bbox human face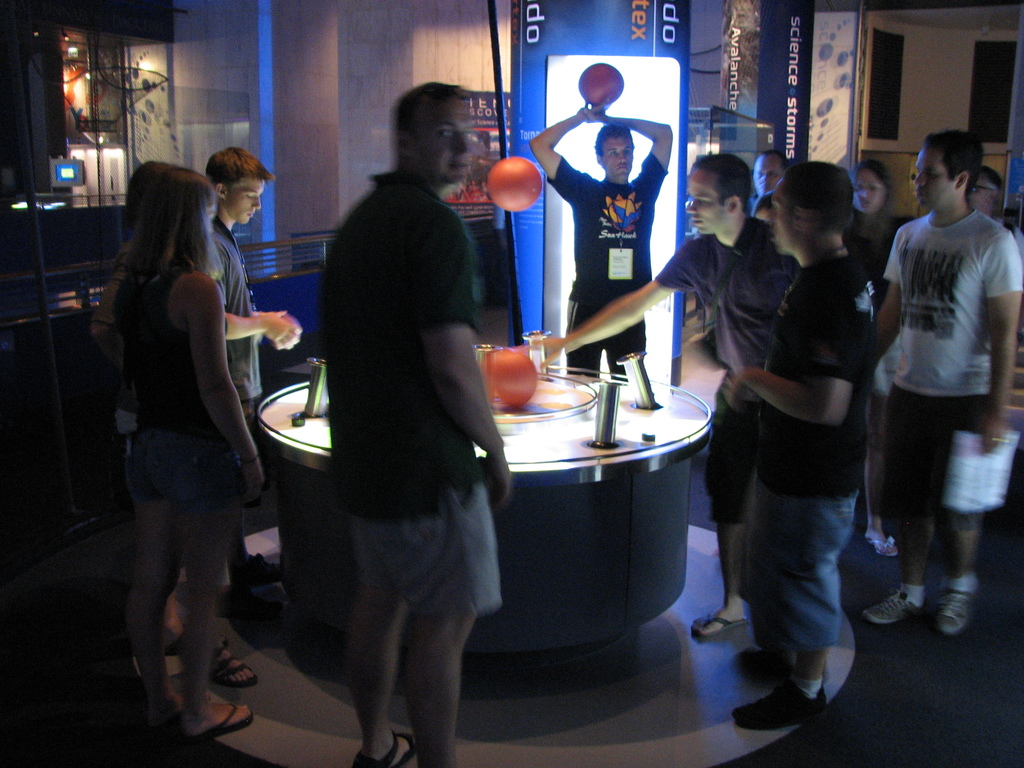
left=968, top=175, right=991, bottom=211
